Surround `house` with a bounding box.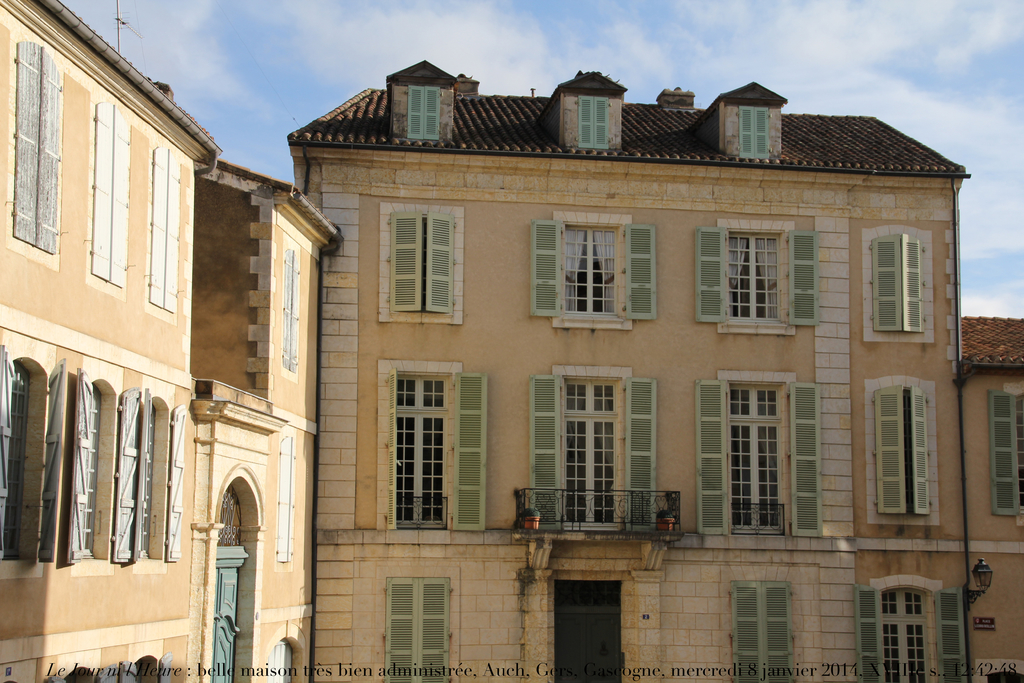
285 60 965 682.
